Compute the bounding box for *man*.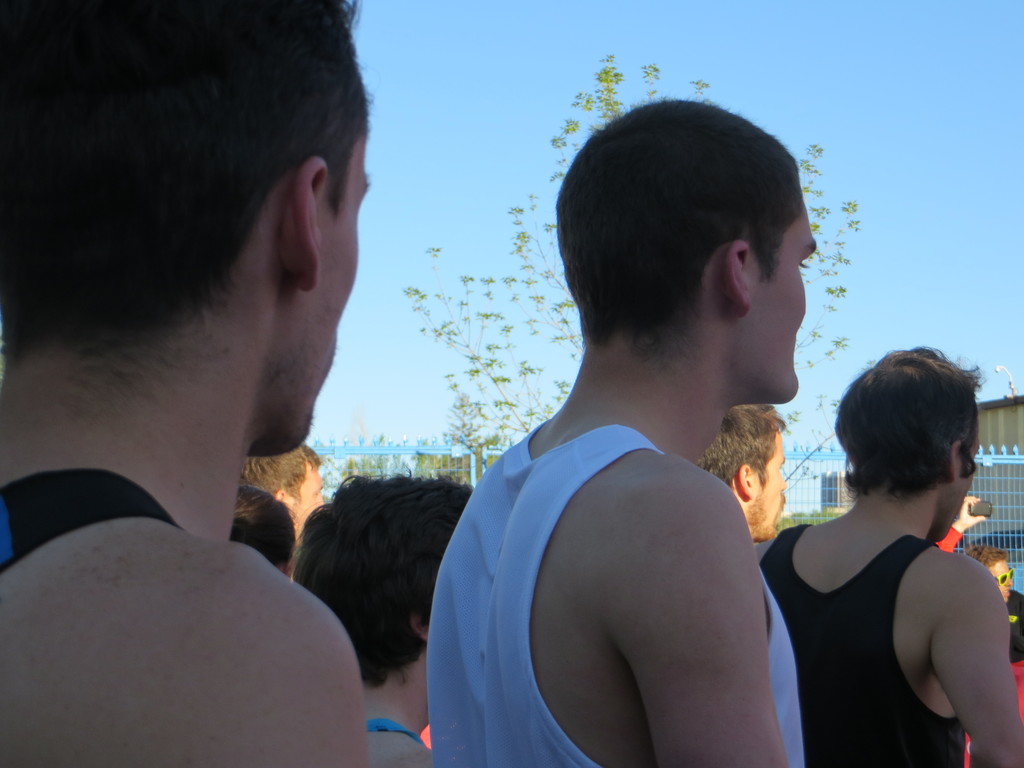
<bbox>424, 101, 819, 767</bbox>.
